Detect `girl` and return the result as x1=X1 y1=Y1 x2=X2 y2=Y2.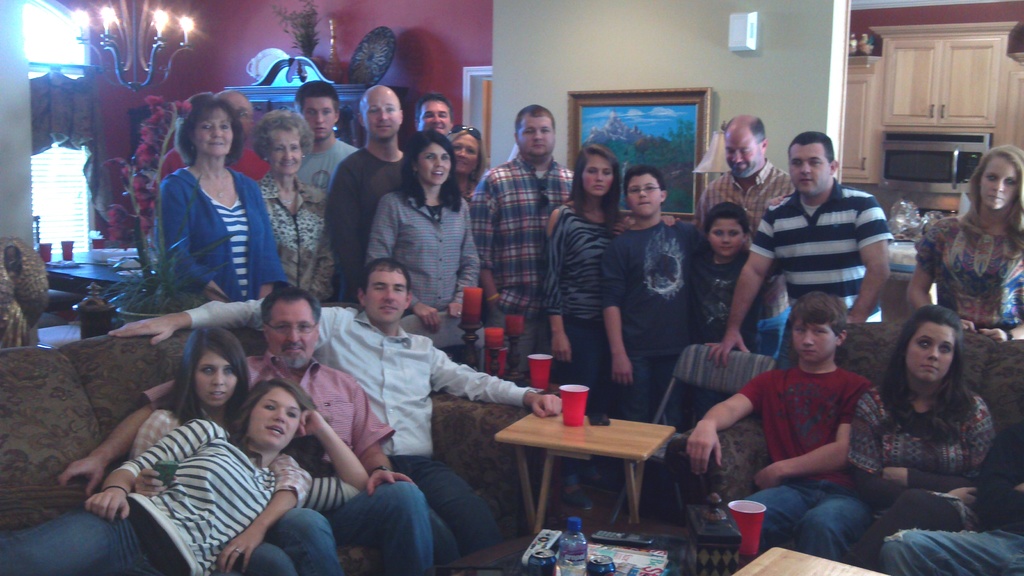
x1=368 y1=132 x2=481 y2=354.
